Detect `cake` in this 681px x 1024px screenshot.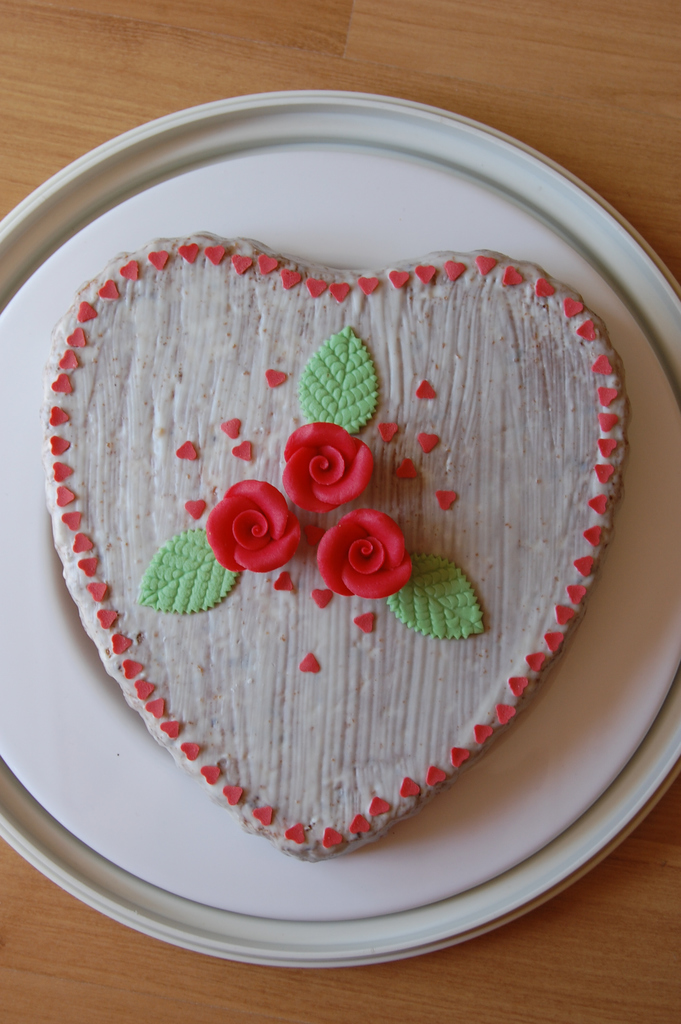
Detection: <region>38, 232, 631, 867</region>.
